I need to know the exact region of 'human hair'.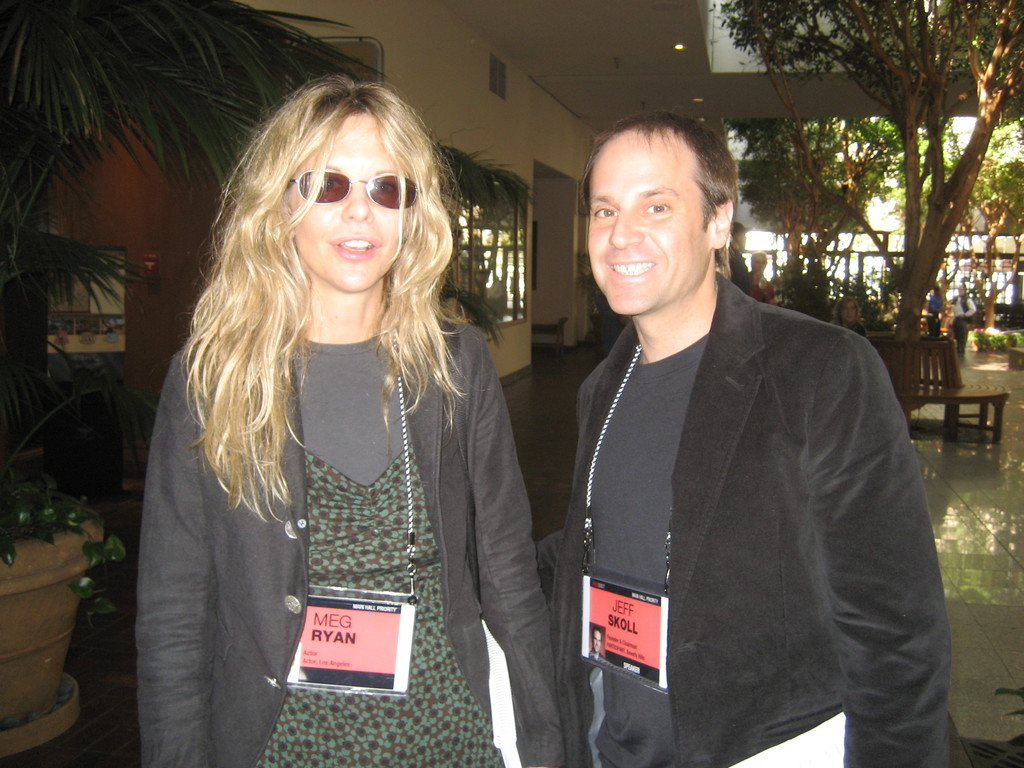
Region: select_region(732, 220, 743, 239).
